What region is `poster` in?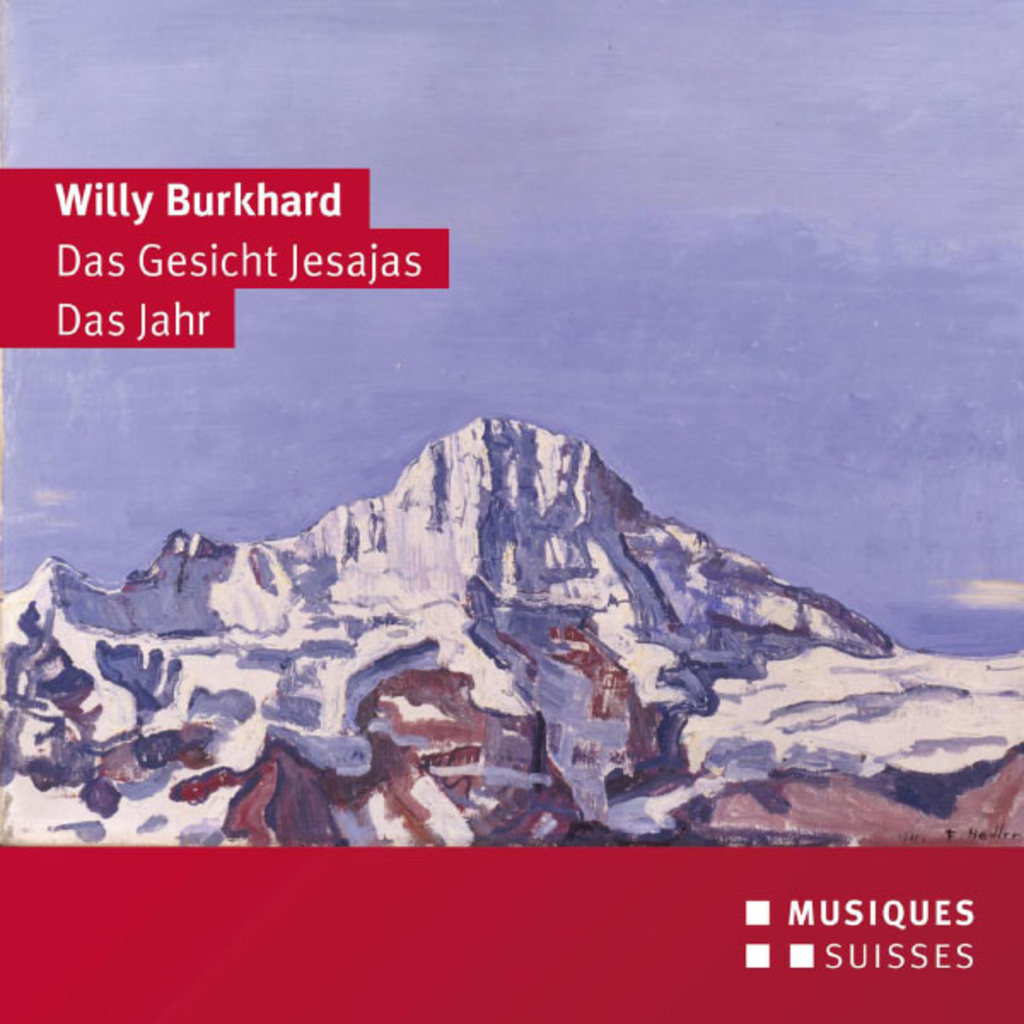
select_region(0, 0, 1021, 1022).
